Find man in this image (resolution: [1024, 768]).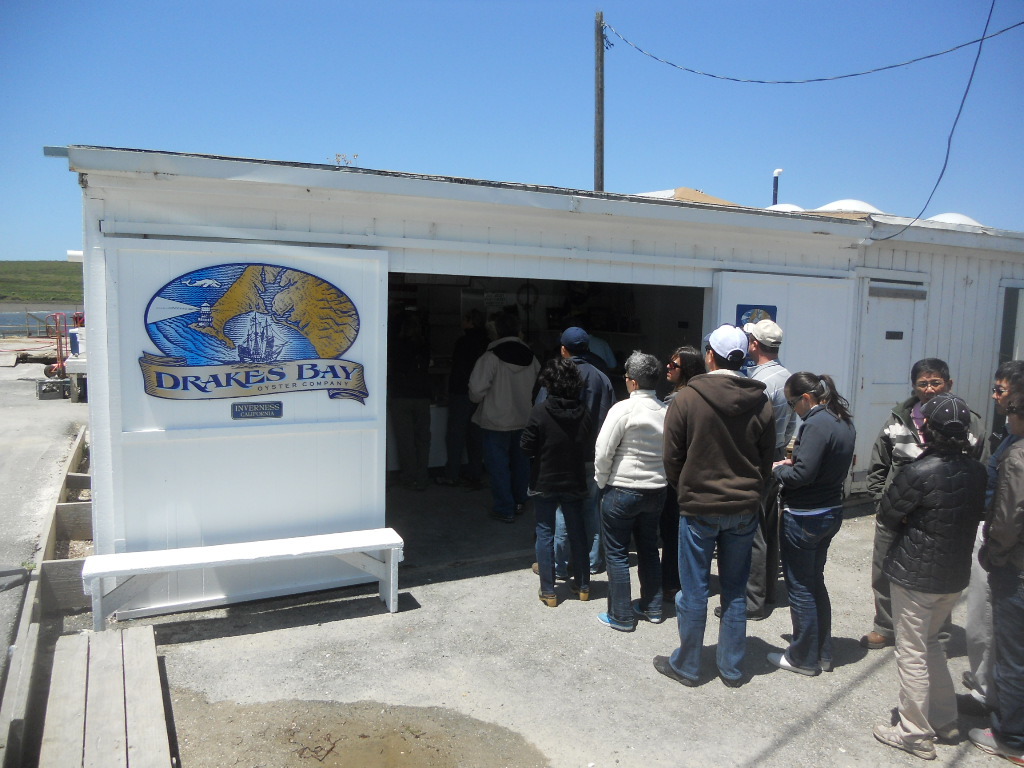
(862, 357, 988, 664).
